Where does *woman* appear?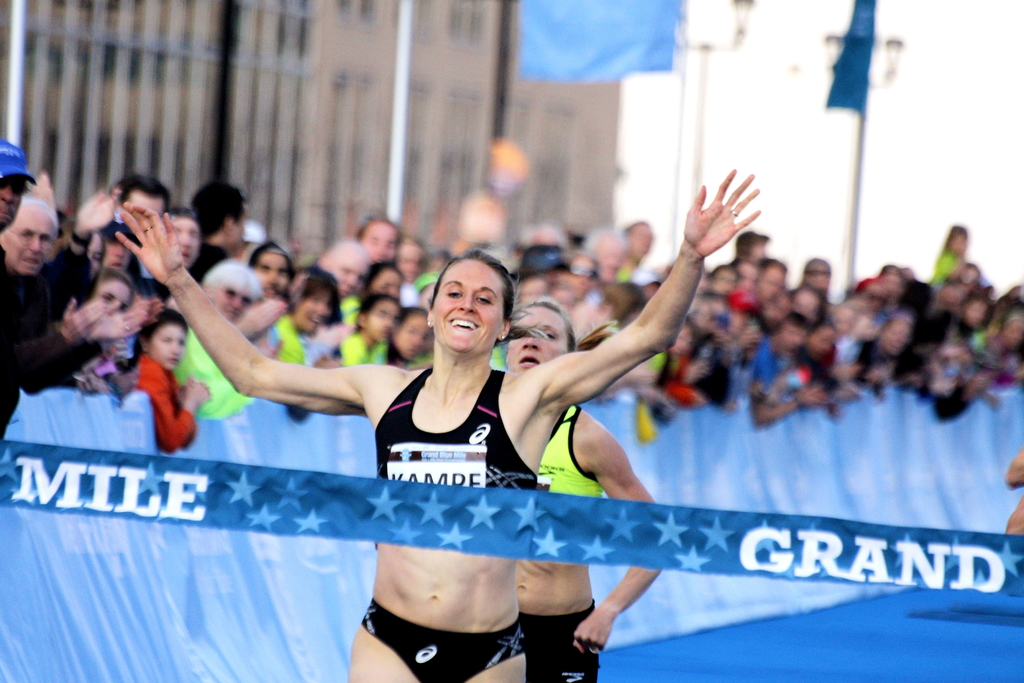
Appears at (504,299,664,682).
